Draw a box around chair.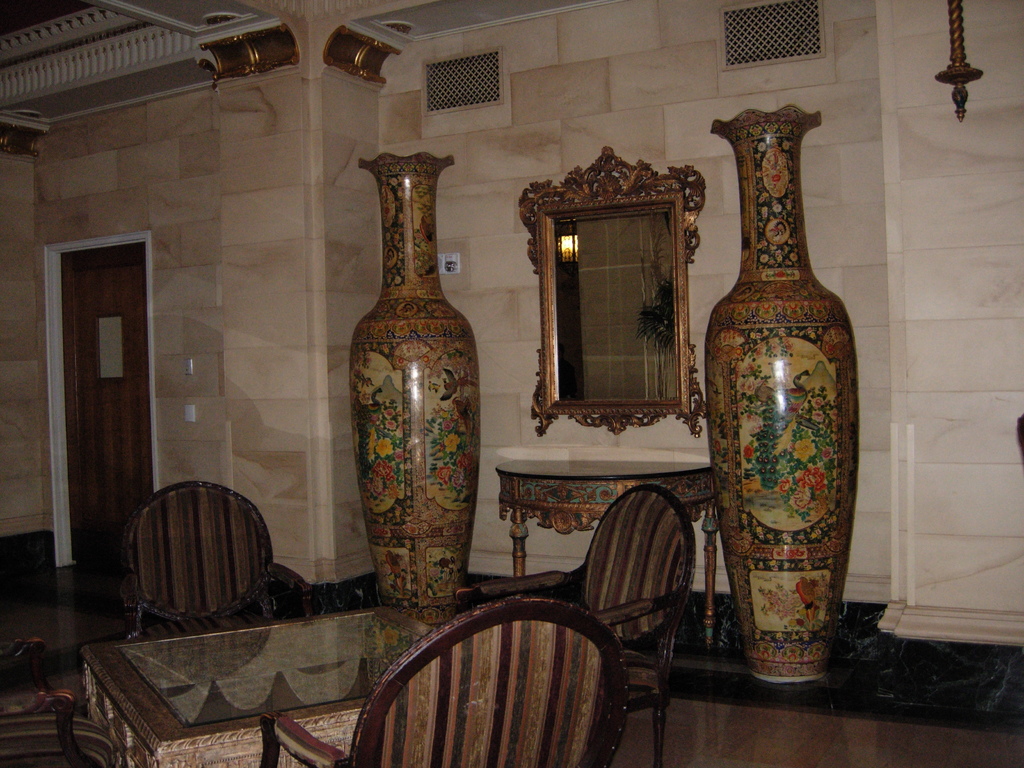
bbox=[260, 598, 628, 767].
